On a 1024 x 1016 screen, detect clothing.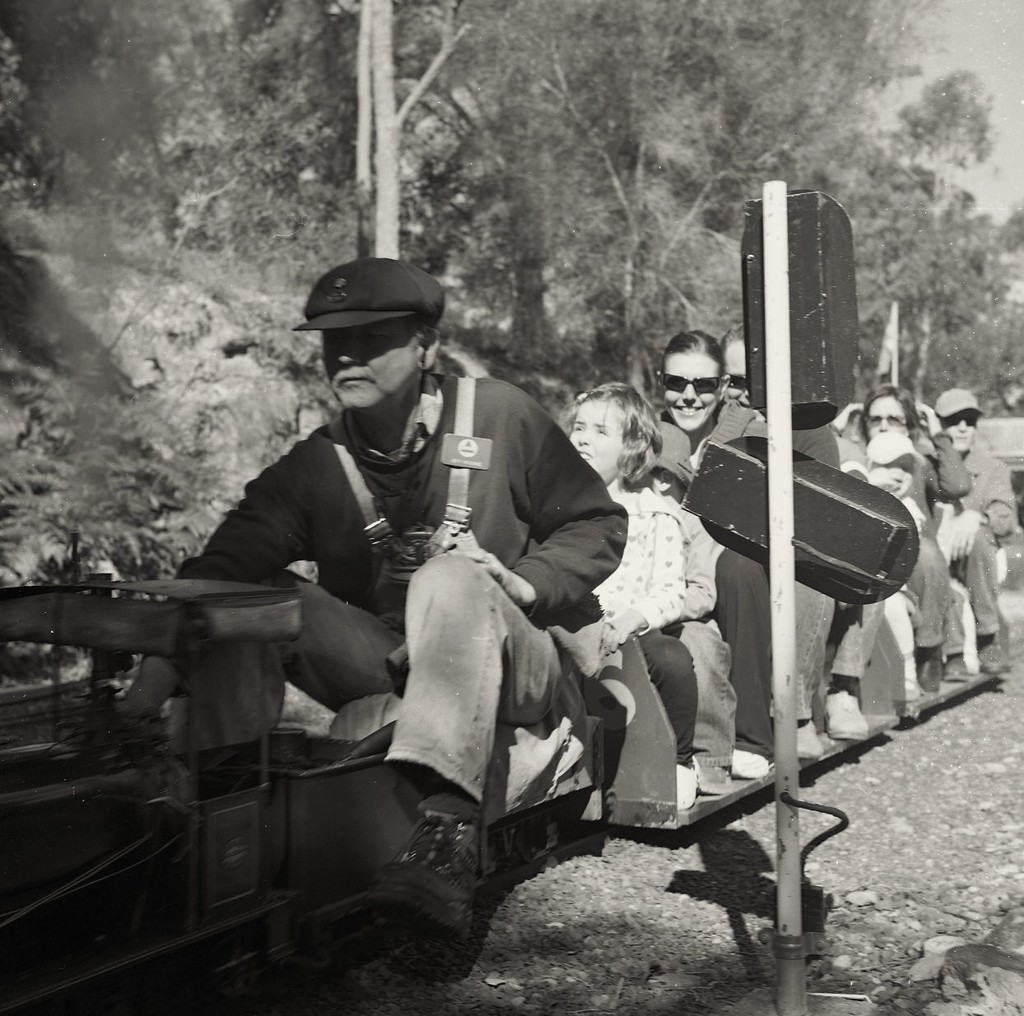
<box>804,429,853,716</box>.
